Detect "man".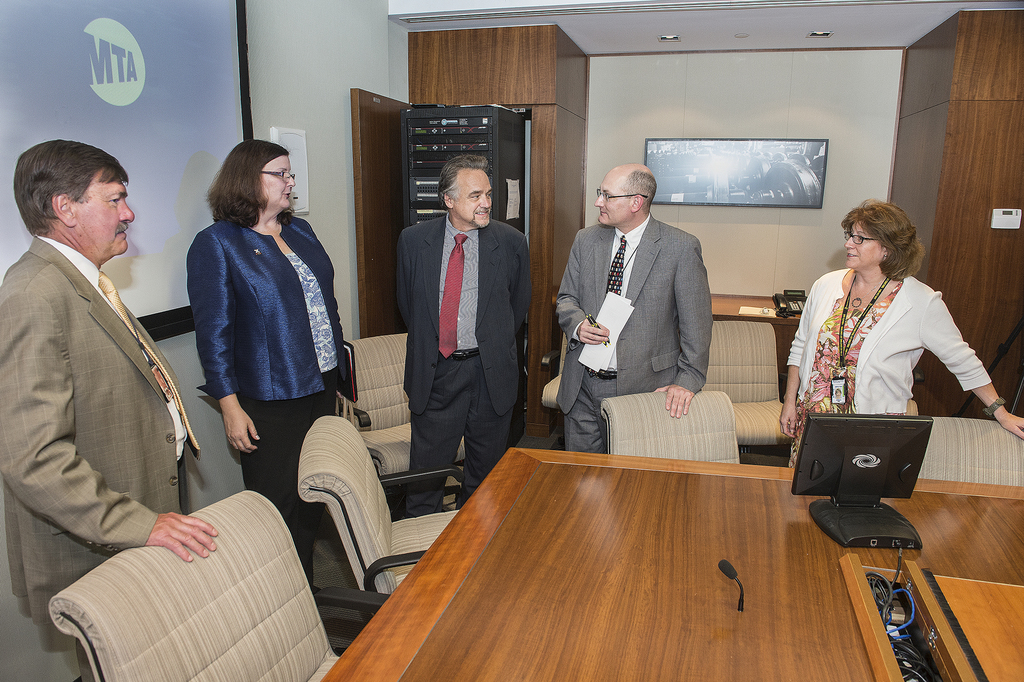
Detected at box(1, 118, 218, 643).
